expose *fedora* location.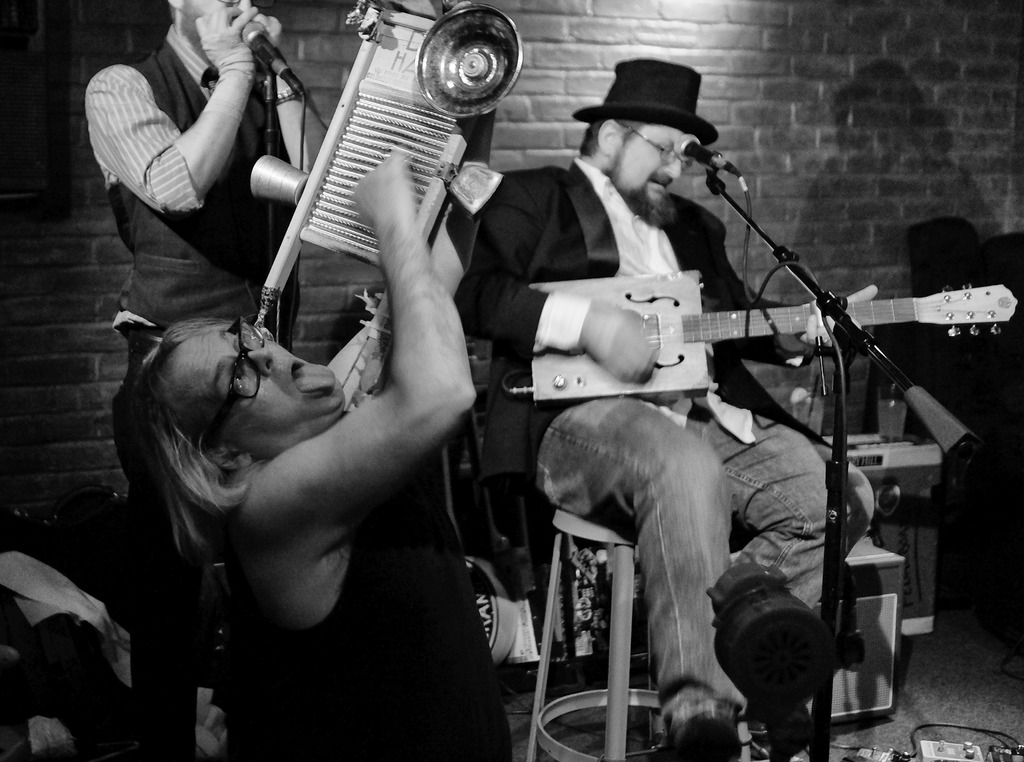
Exposed at 573/56/724/144.
